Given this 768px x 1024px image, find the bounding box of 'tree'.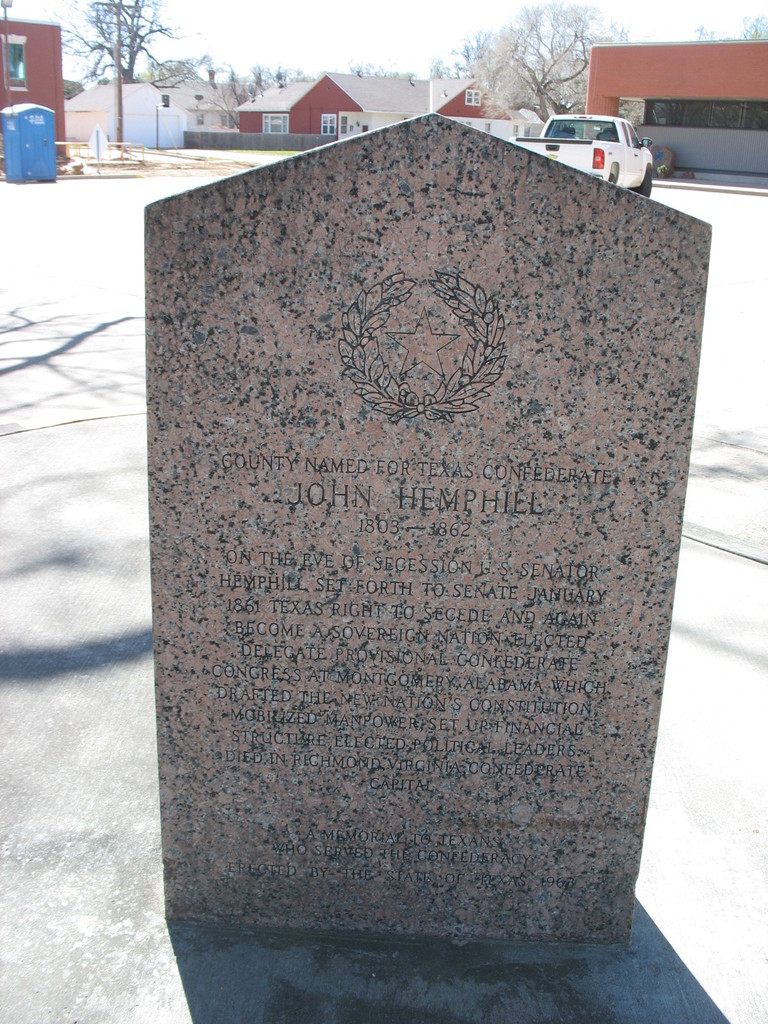
BBox(44, 0, 205, 87).
